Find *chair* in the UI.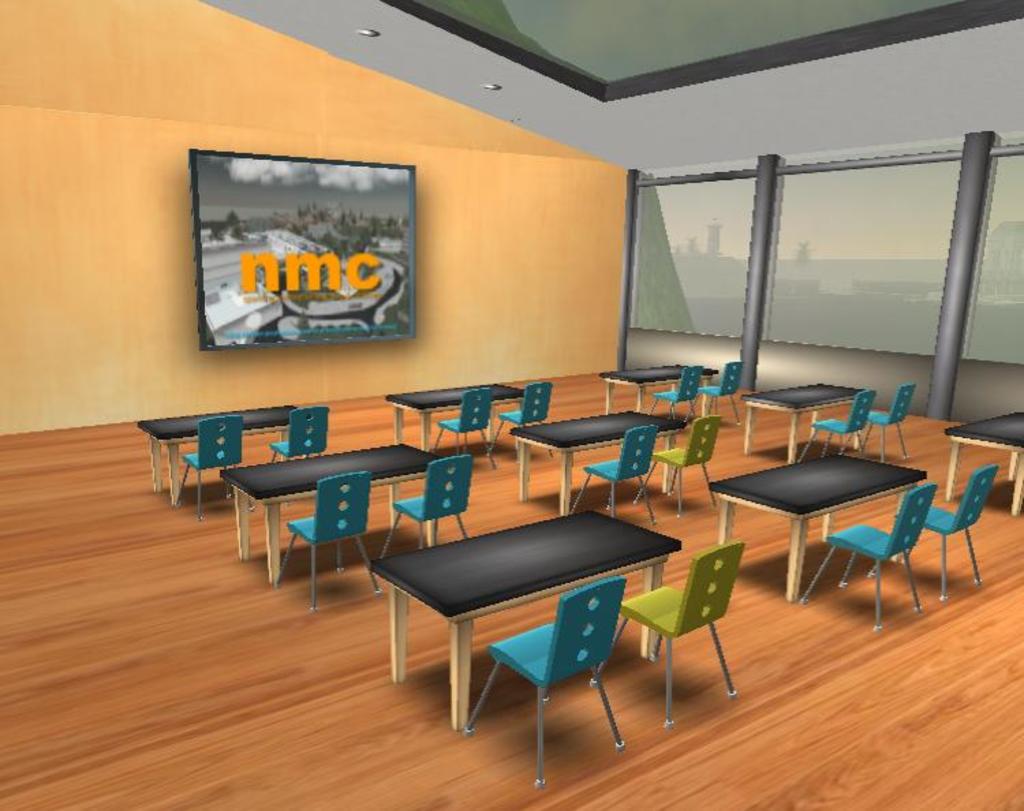
UI element at <box>567,416,657,522</box>.
